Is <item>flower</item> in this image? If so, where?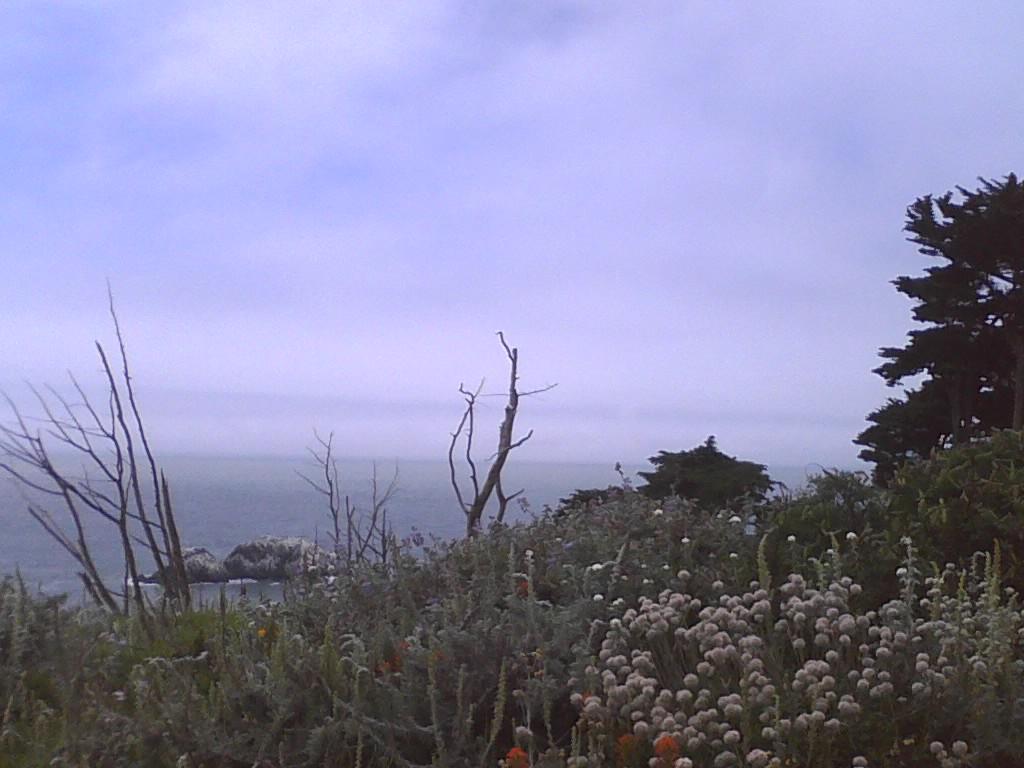
Yes, at <box>322,572,339,585</box>.
